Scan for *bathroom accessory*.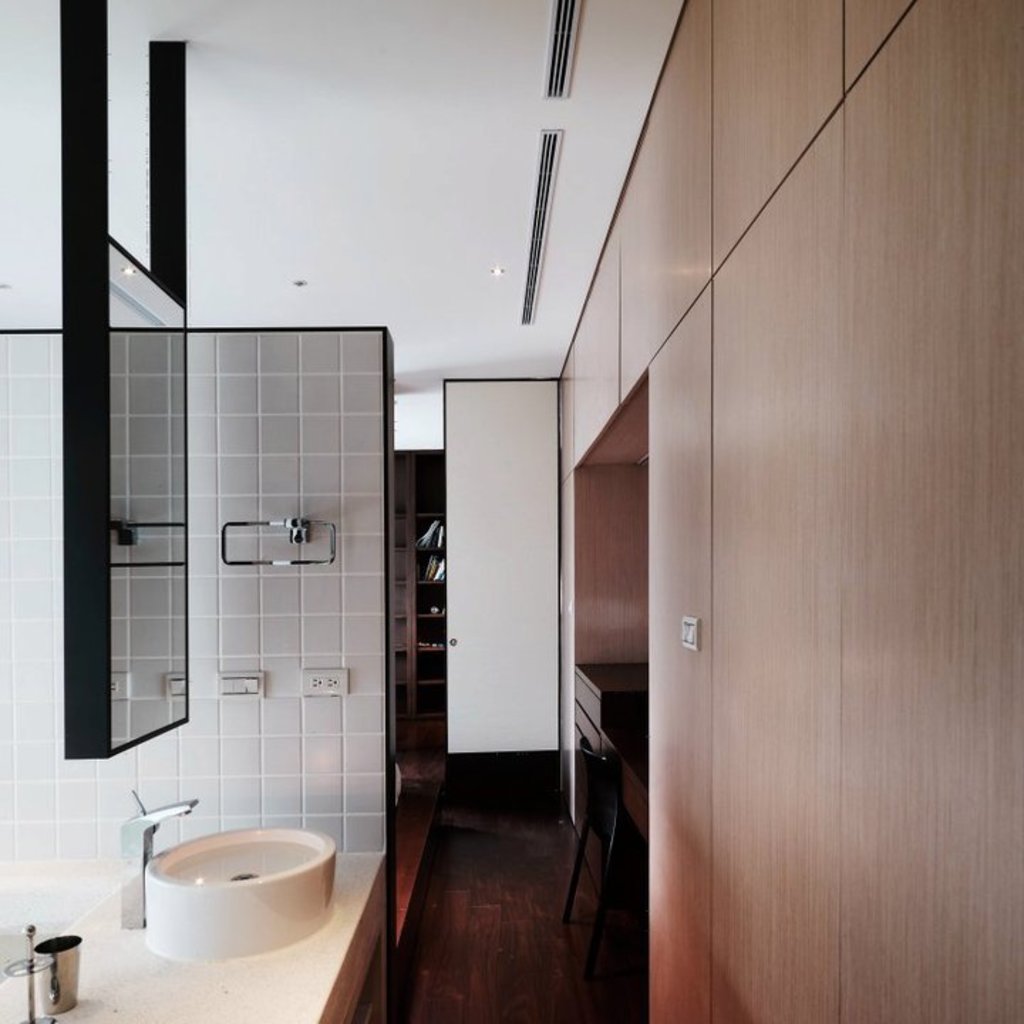
Scan result: detection(3, 922, 54, 1023).
